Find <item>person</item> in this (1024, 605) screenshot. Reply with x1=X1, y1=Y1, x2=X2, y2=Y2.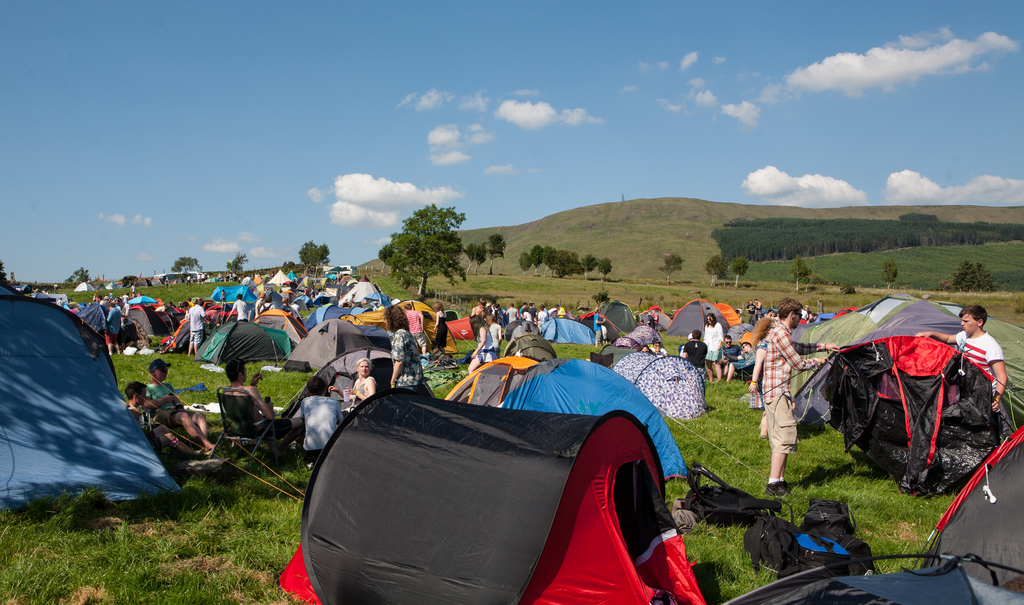
x1=465, y1=314, x2=492, y2=372.
